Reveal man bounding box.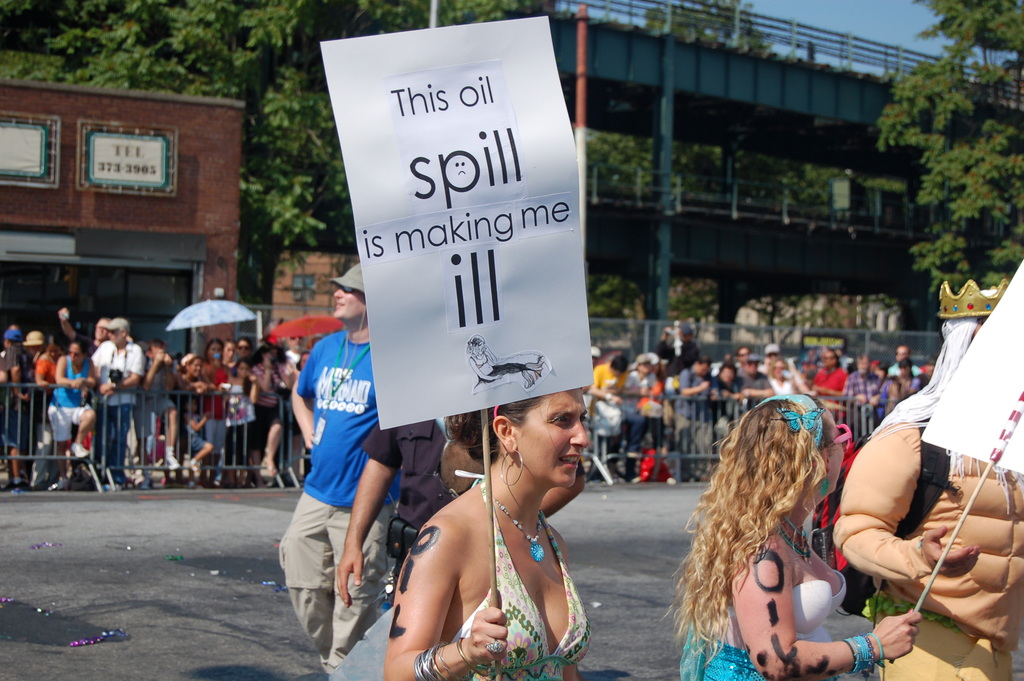
Revealed: {"left": 4, "top": 330, "right": 33, "bottom": 491}.
